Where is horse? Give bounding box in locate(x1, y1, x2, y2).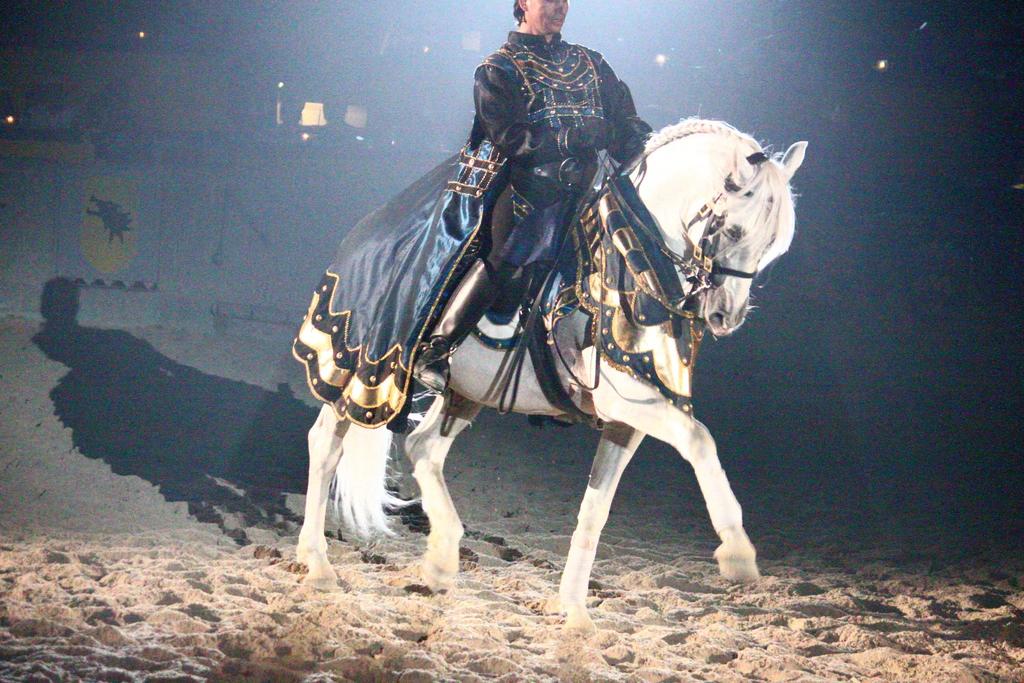
locate(294, 111, 812, 631).
